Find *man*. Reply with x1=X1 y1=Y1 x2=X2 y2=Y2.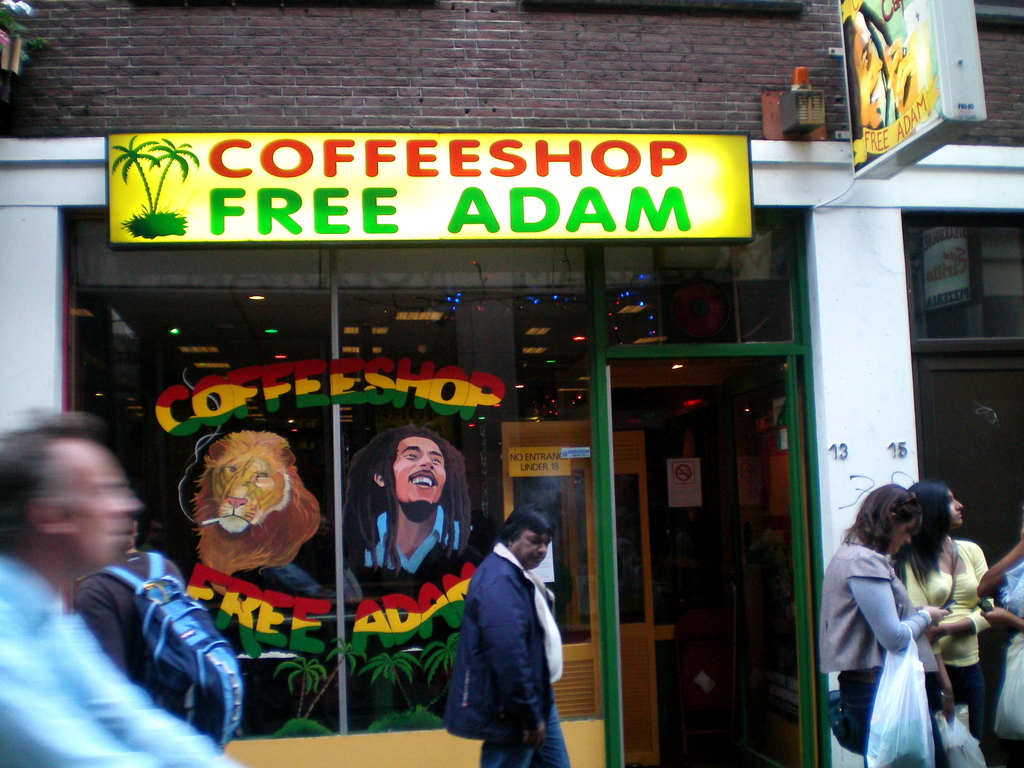
x1=0 y1=405 x2=243 y2=767.
